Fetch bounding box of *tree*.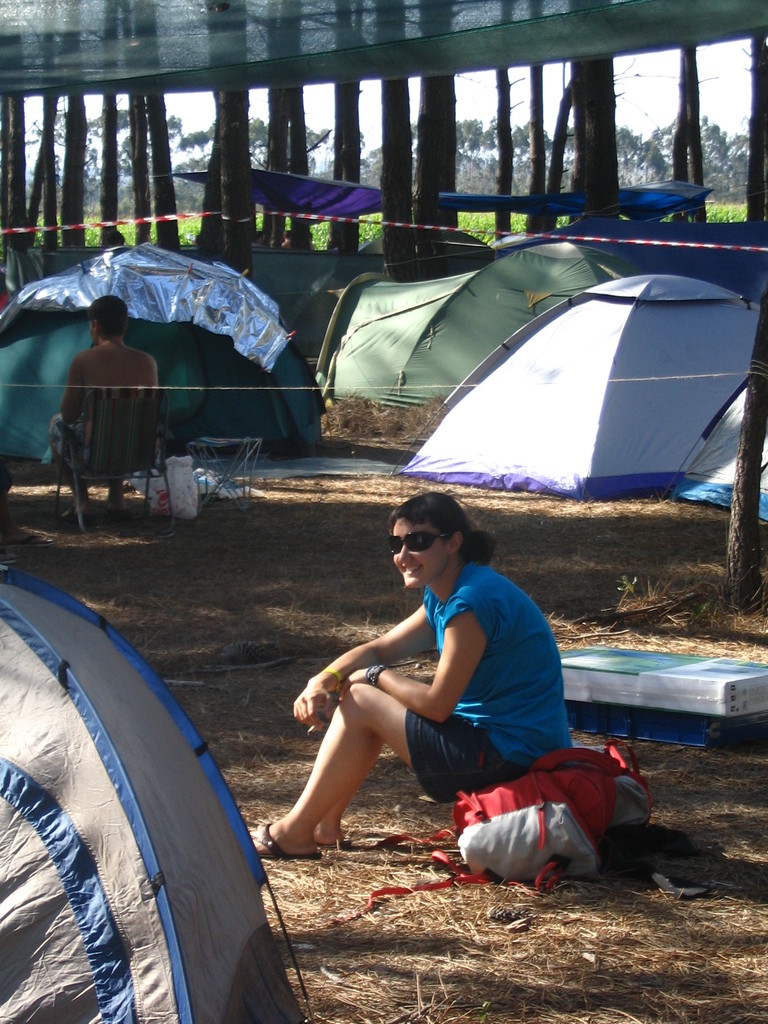
Bbox: x1=677, y1=6, x2=696, y2=195.
